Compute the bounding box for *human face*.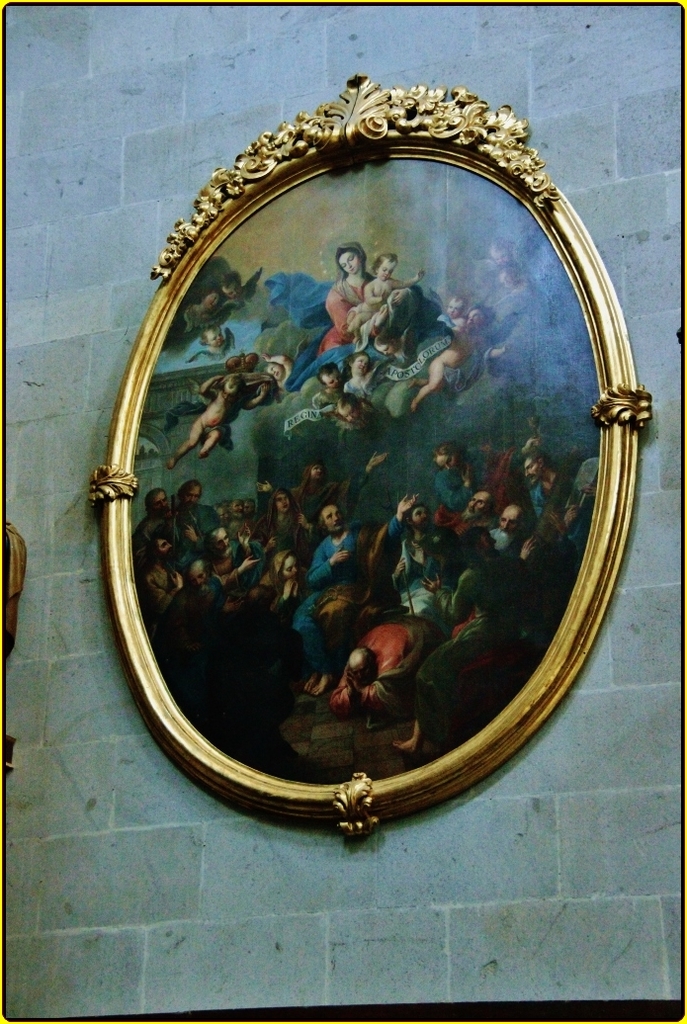
[352, 355, 364, 373].
